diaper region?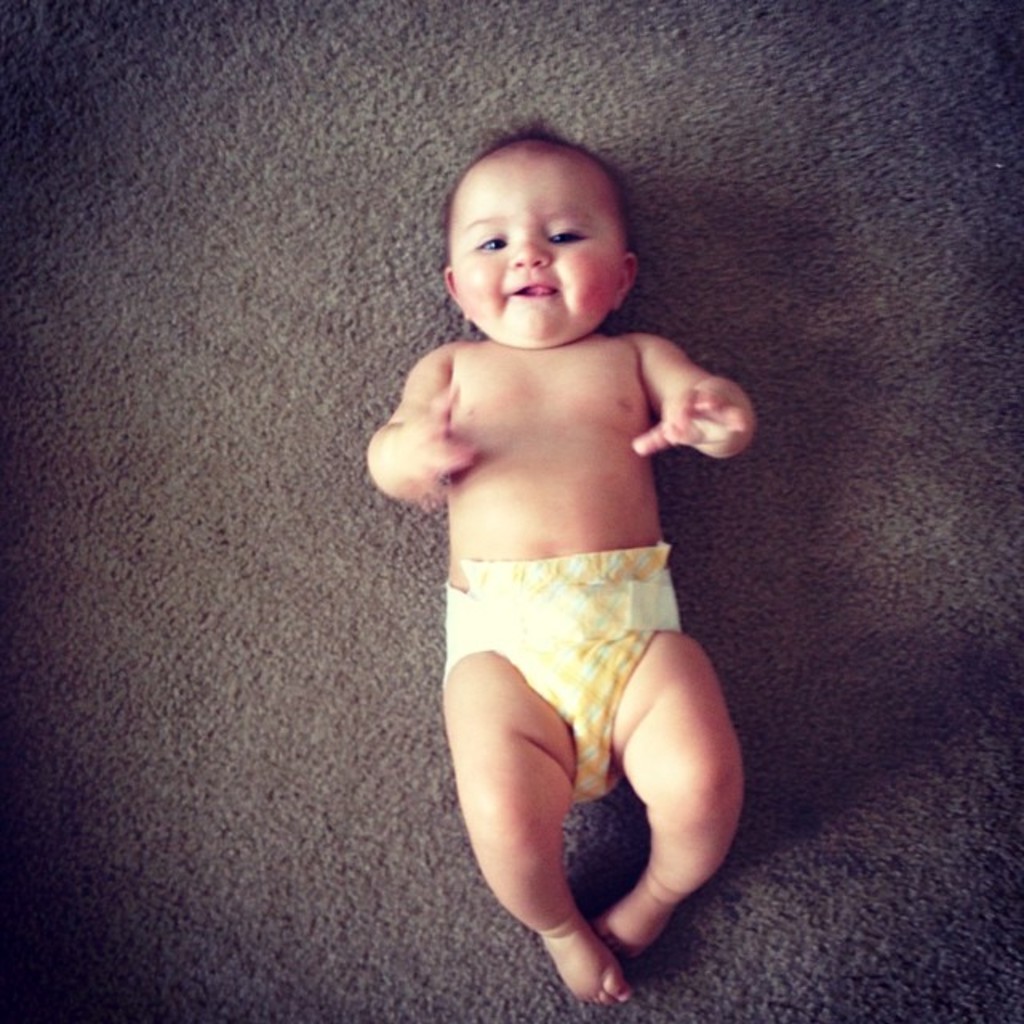
pyautogui.locateOnScreen(440, 541, 677, 802)
